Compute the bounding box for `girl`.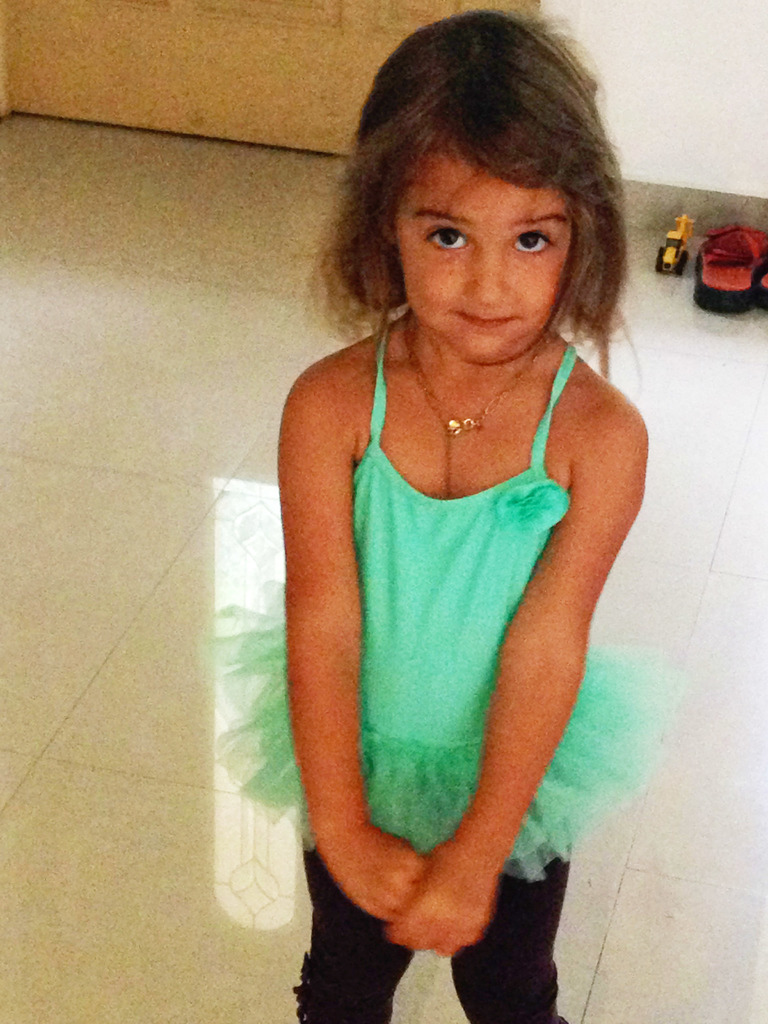
locate(198, 10, 669, 1023).
